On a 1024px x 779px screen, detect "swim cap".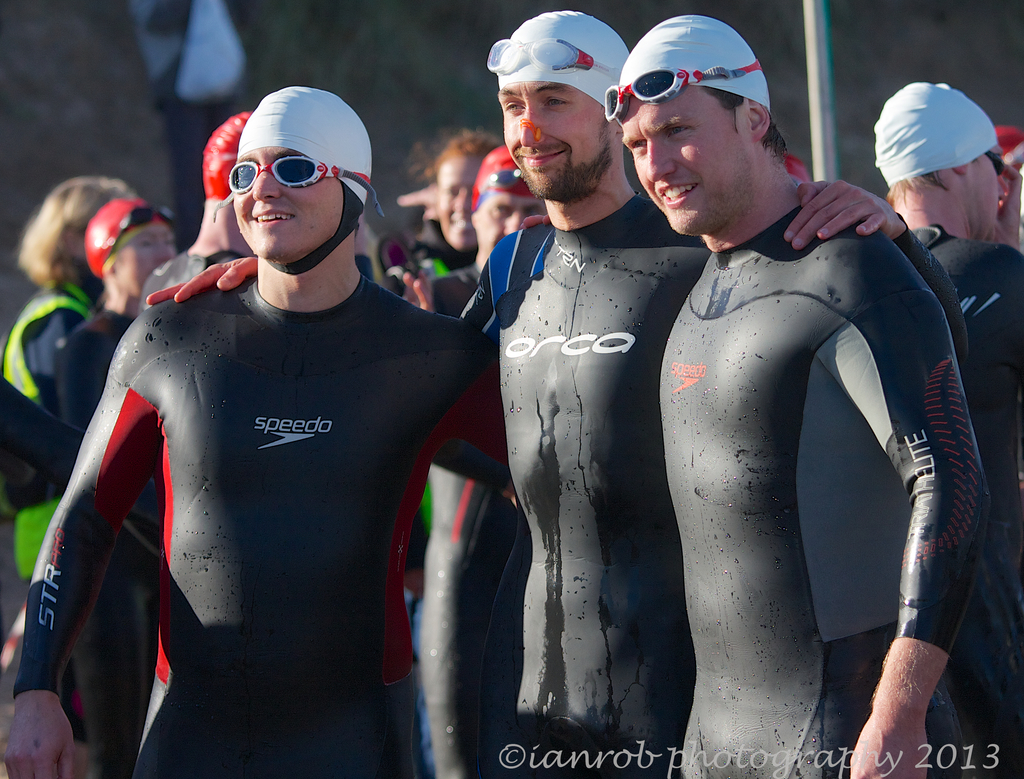
left=496, top=8, right=629, bottom=106.
